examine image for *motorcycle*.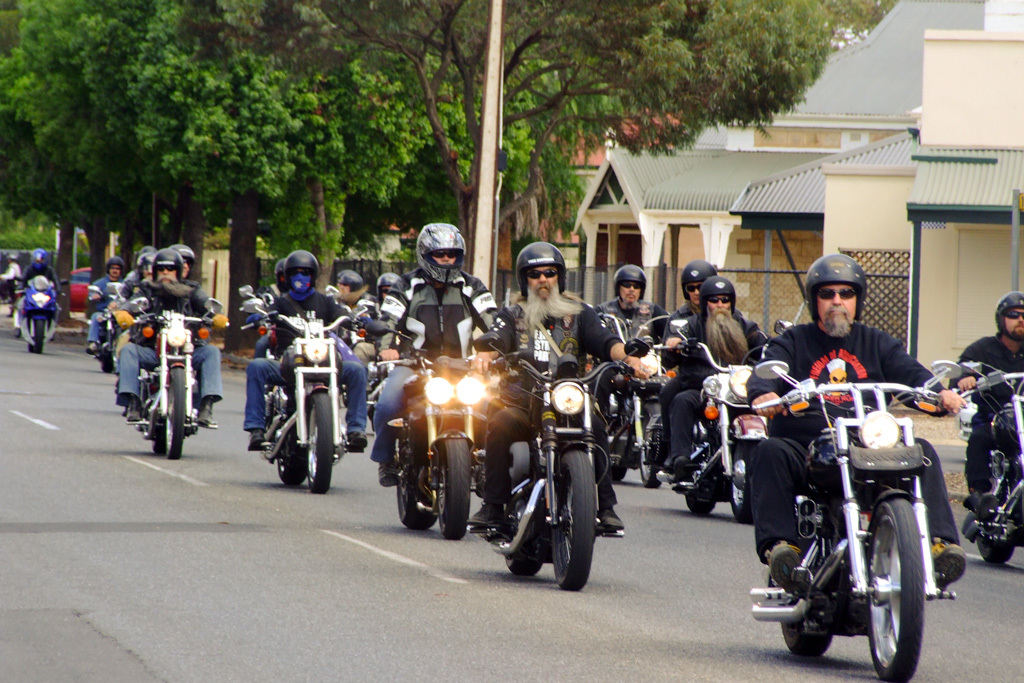
Examination result: <bbox>233, 293, 373, 497</bbox>.
